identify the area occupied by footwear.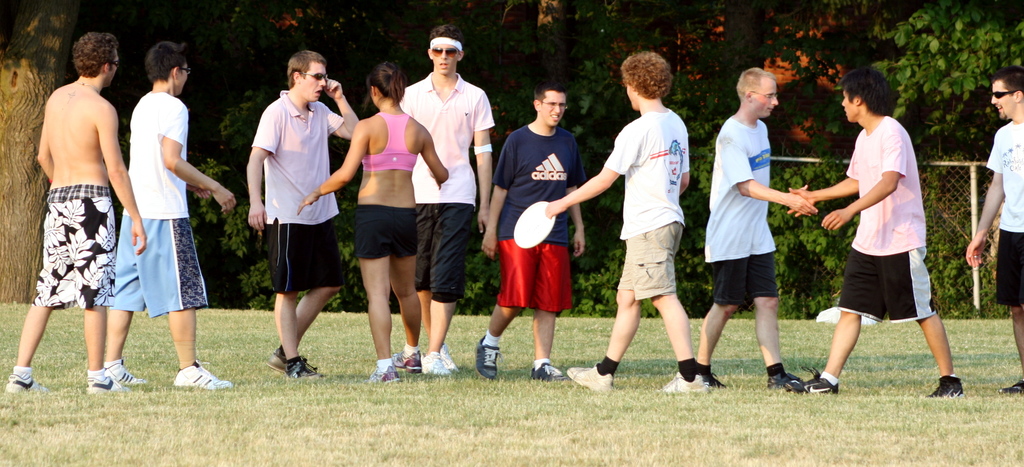
Area: crop(475, 332, 504, 380).
